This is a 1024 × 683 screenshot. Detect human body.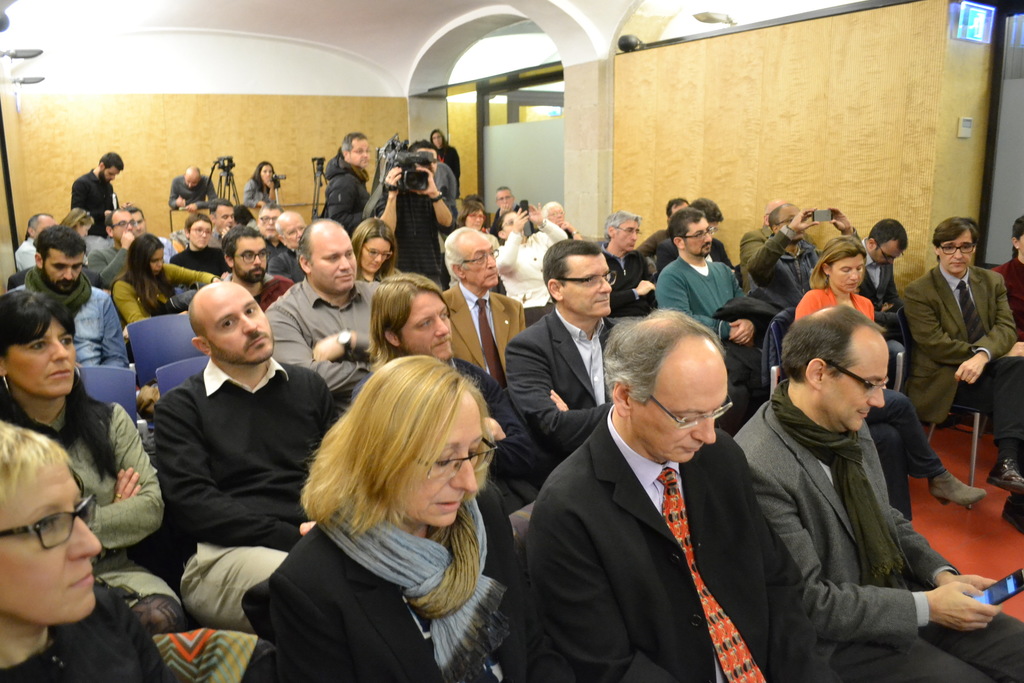
172,173,223,211.
